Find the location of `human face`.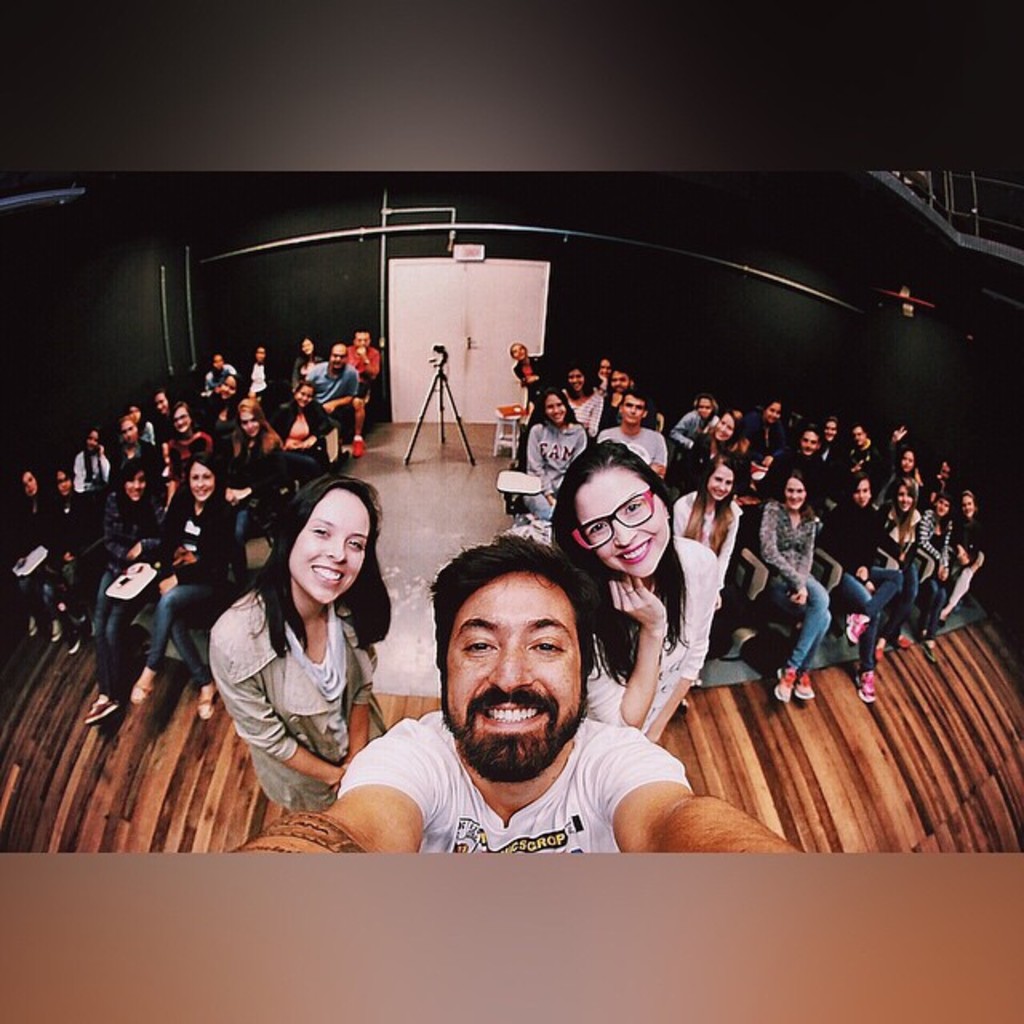
Location: select_region(786, 480, 806, 512).
